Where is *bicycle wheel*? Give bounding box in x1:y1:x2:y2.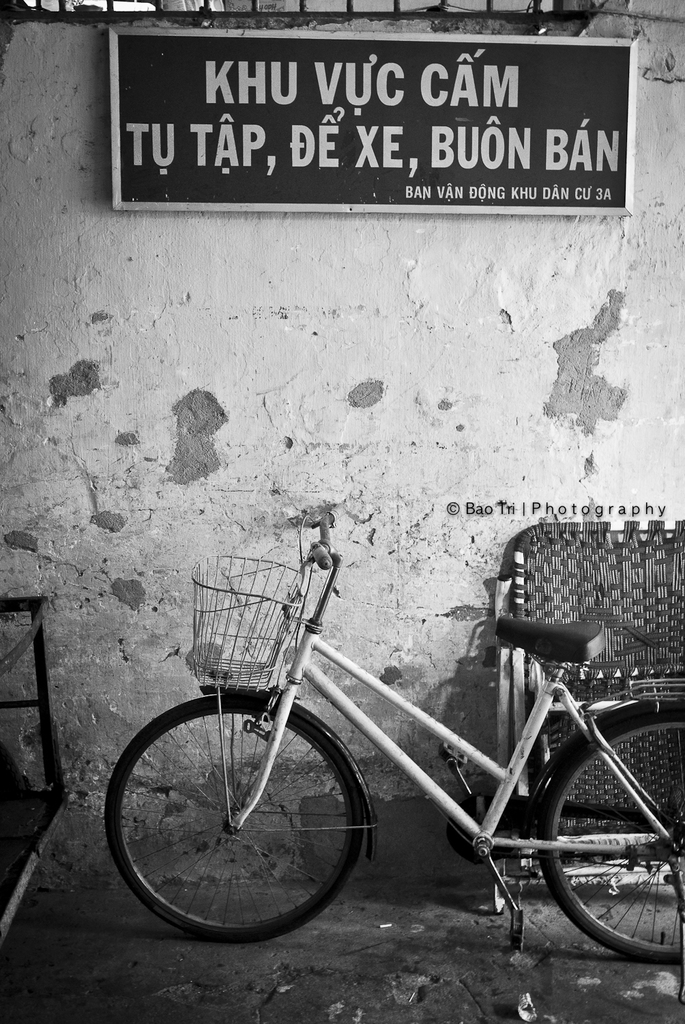
105:689:370:941.
